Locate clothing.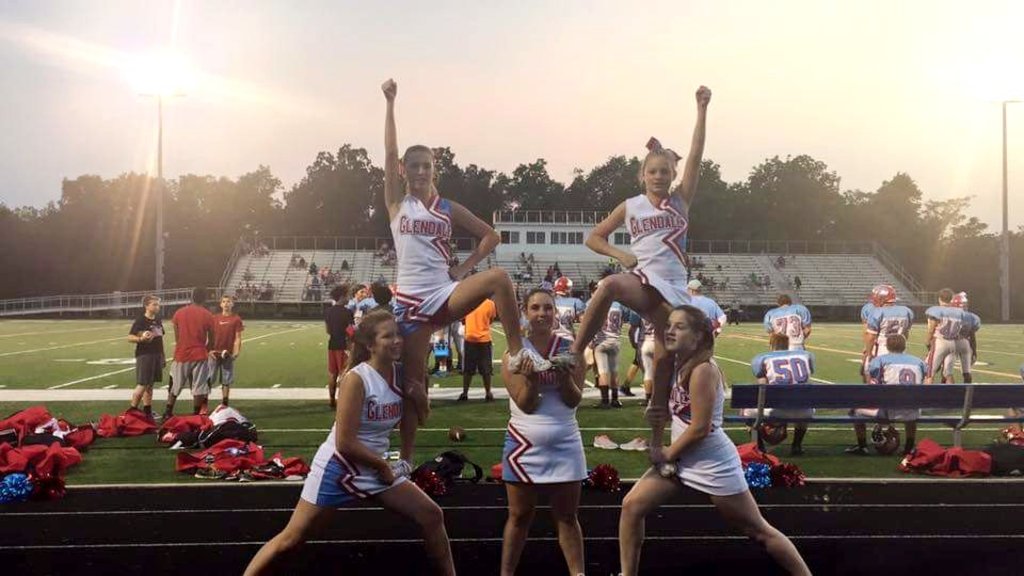
Bounding box: [173,309,221,398].
